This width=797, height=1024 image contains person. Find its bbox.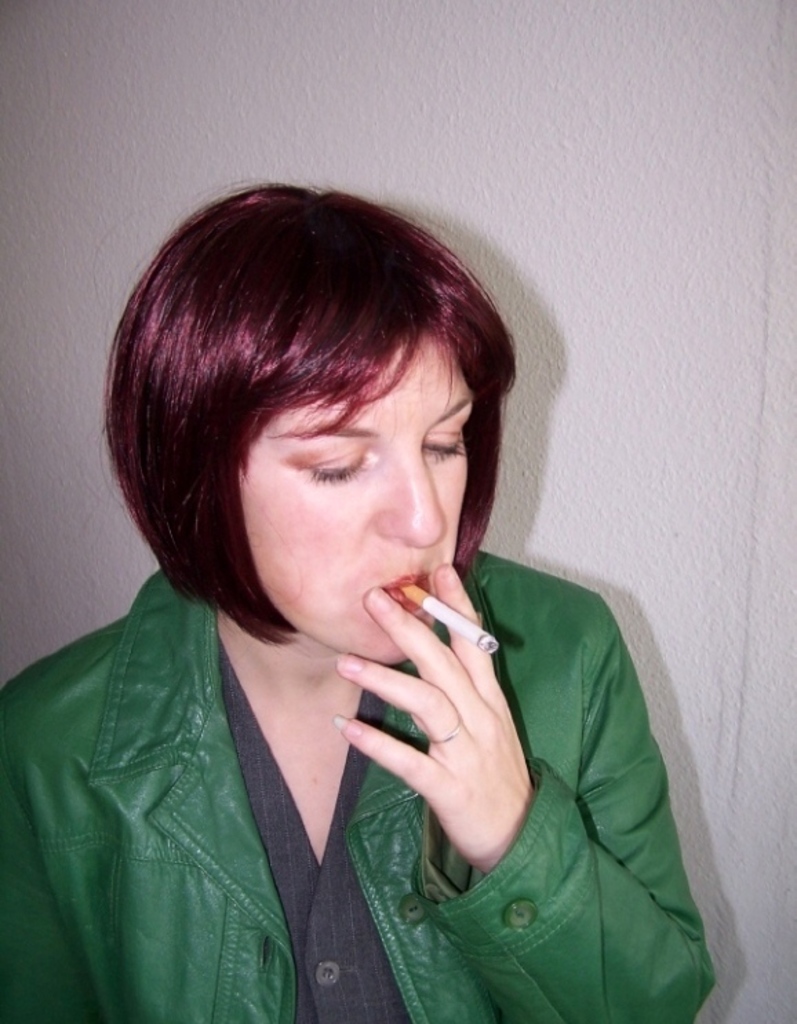
x1=37, y1=121, x2=713, y2=1023.
